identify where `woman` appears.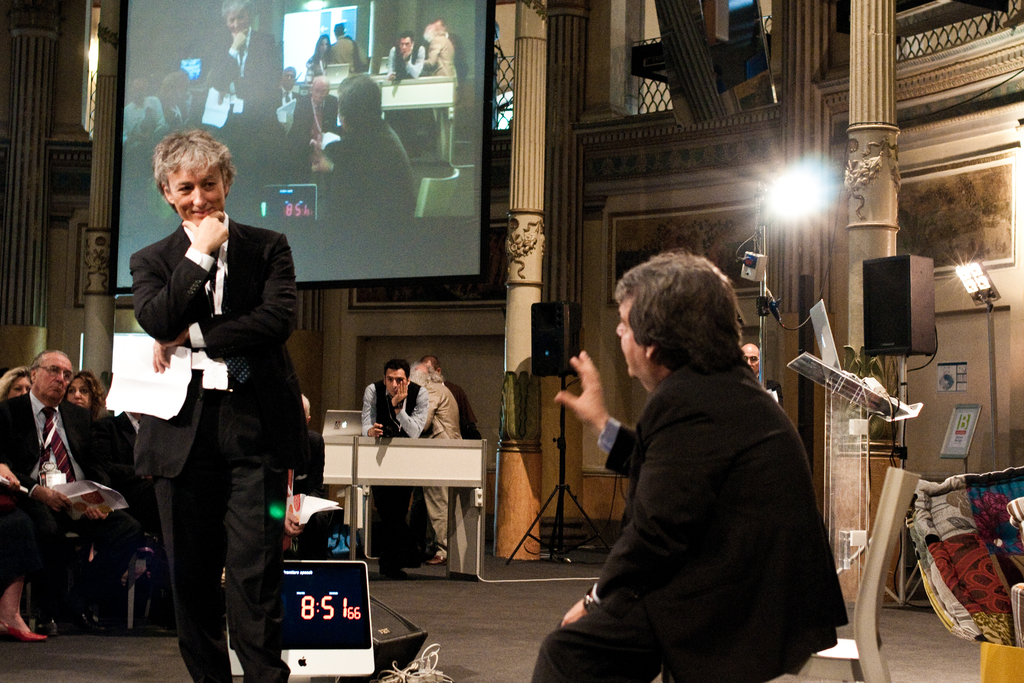
Appears at BBox(0, 363, 44, 647).
